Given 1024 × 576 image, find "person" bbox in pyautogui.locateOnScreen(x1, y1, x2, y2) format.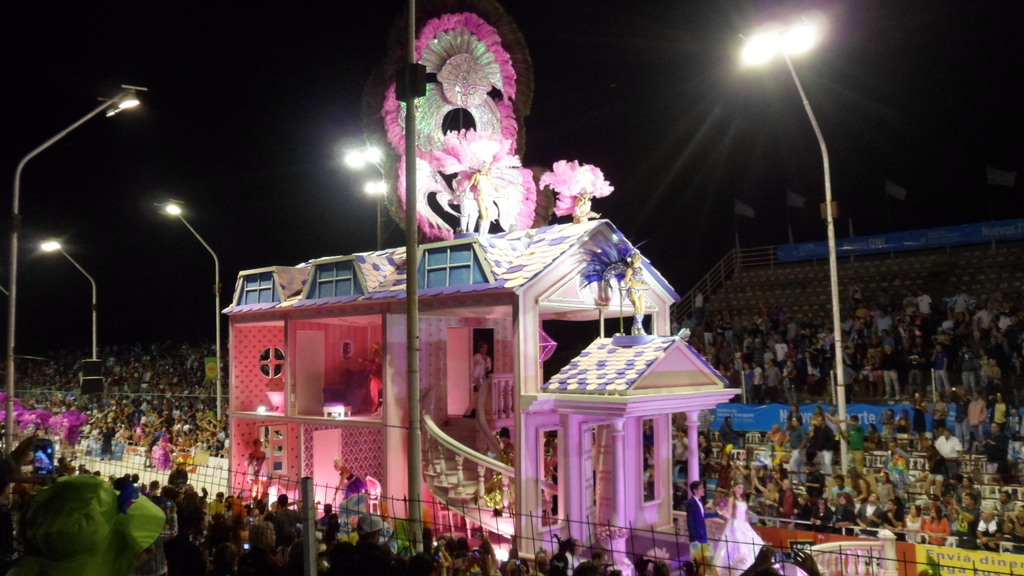
pyautogui.locateOnScreen(680, 476, 723, 566).
